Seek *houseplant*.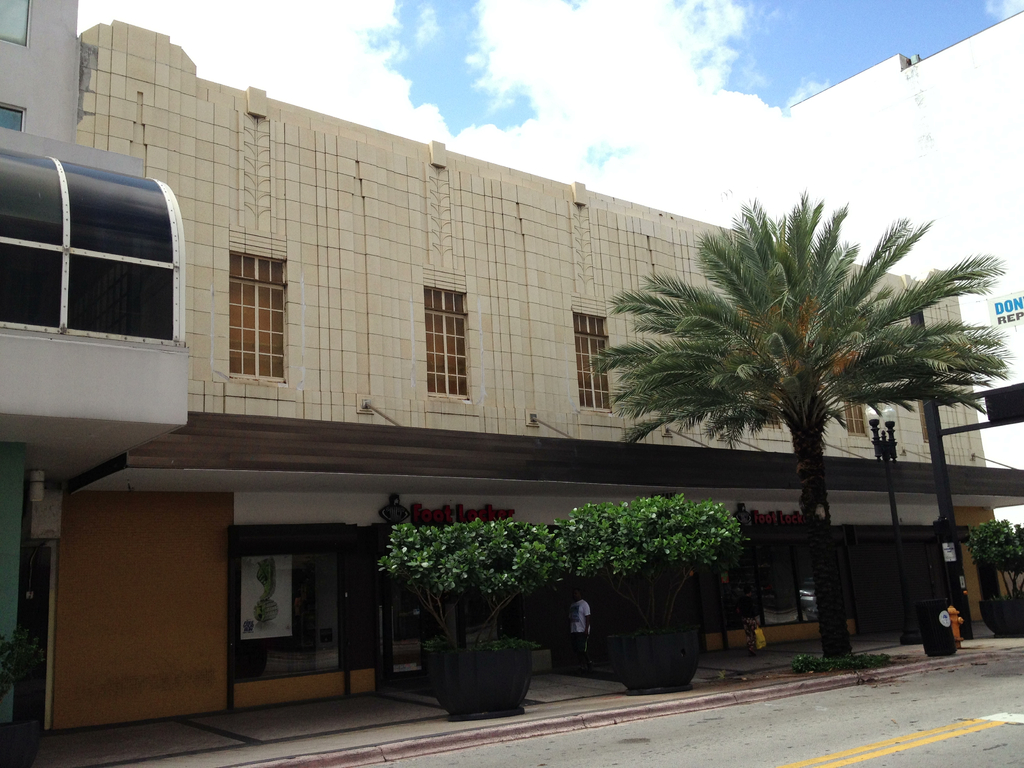
(566,494,746,703).
